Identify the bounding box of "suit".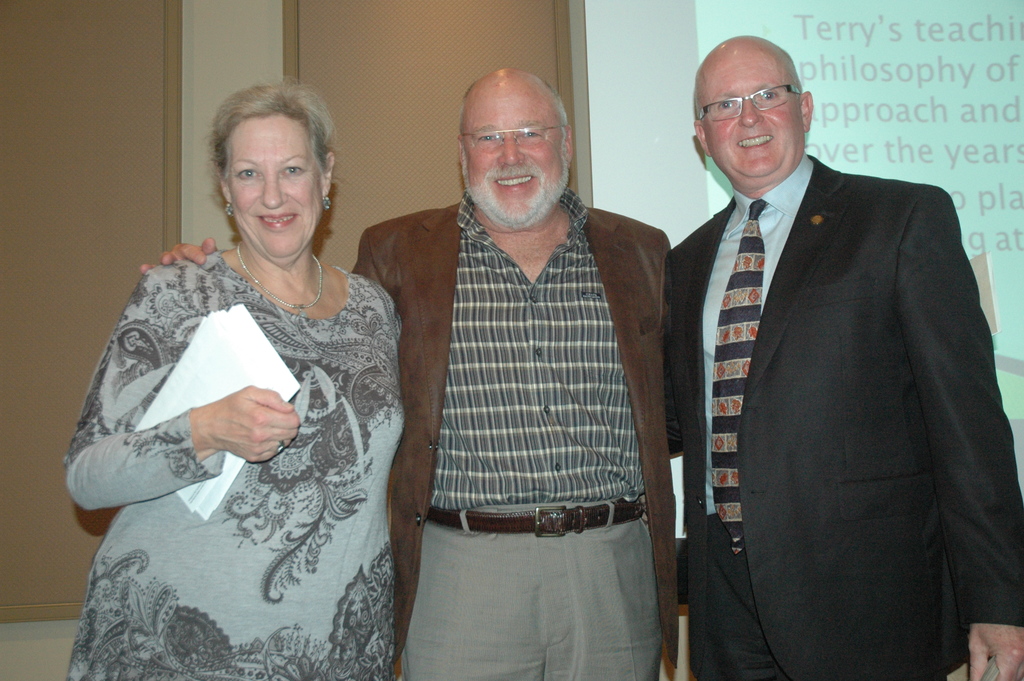
<bbox>659, 151, 1023, 680</bbox>.
